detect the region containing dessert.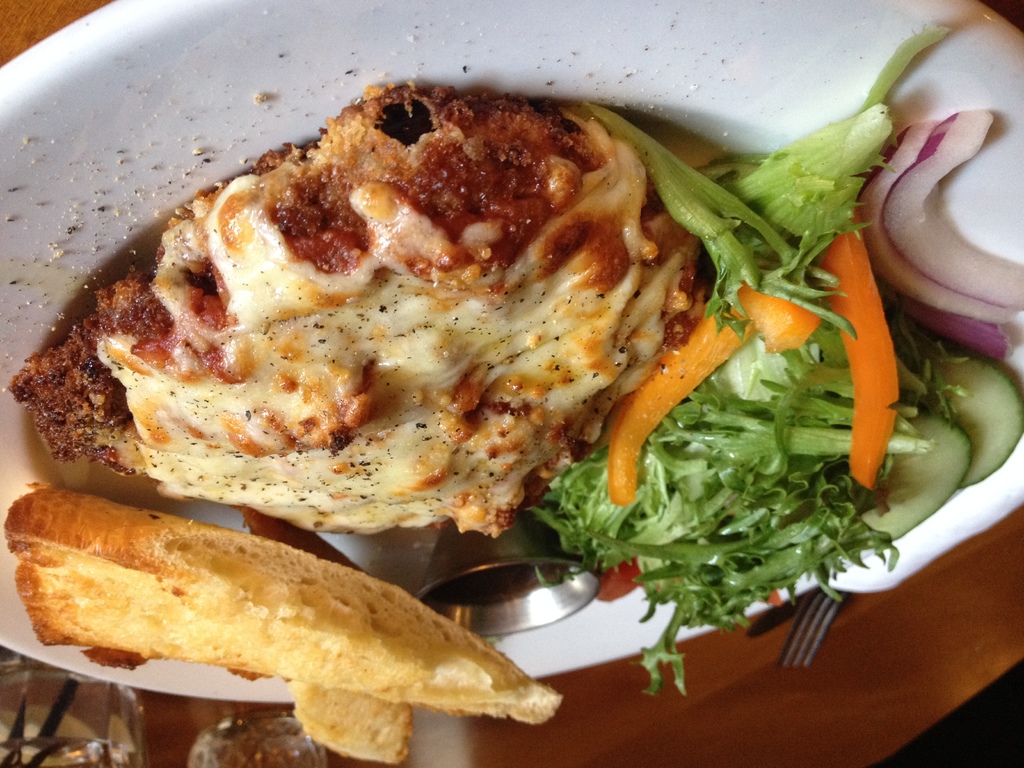
[1, 4, 1023, 758].
